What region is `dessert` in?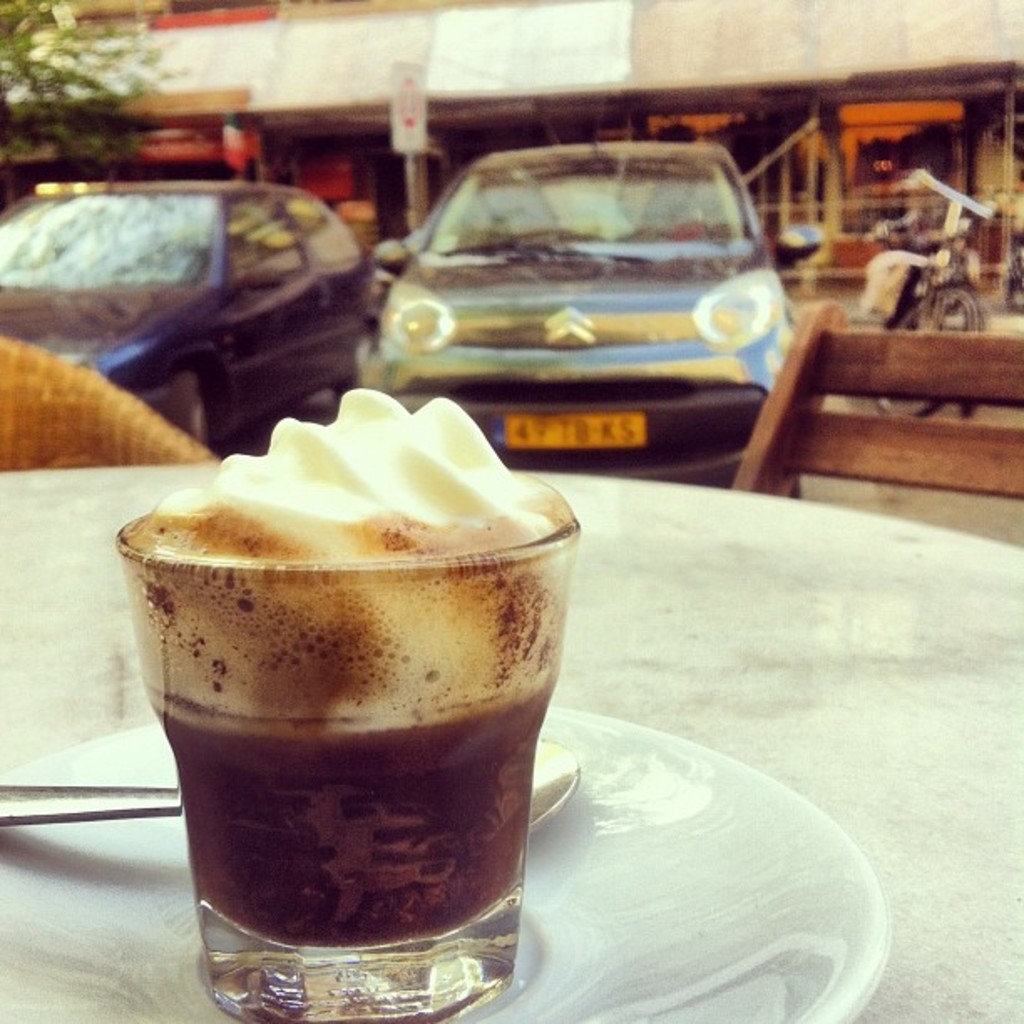
119 397 562 1001.
